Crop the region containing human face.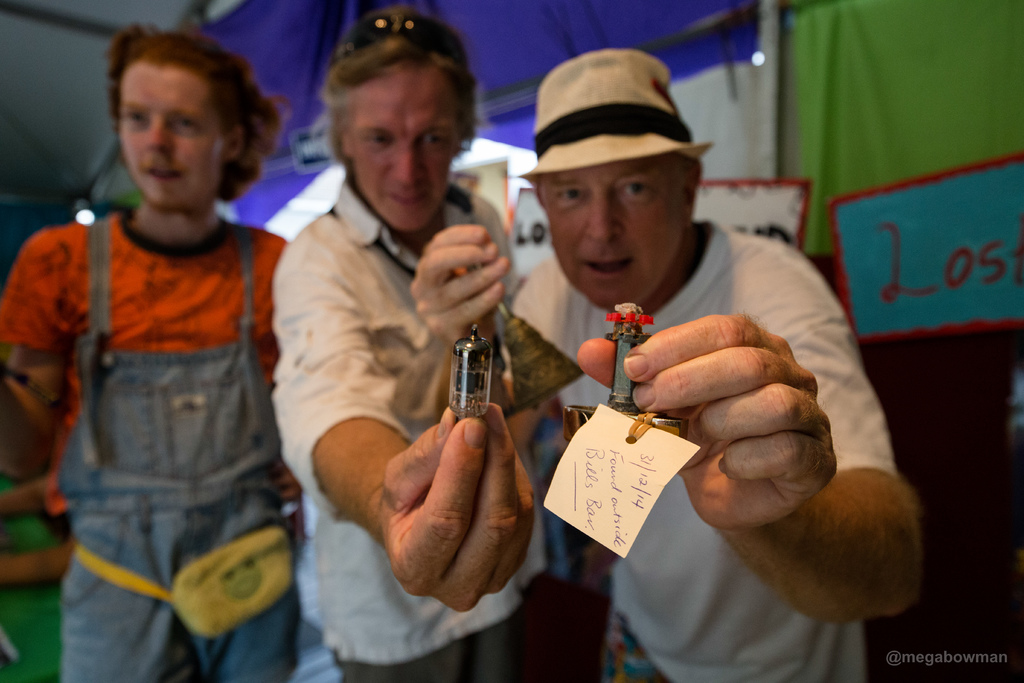
Crop region: left=114, top=67, right=219, bottom=206.
